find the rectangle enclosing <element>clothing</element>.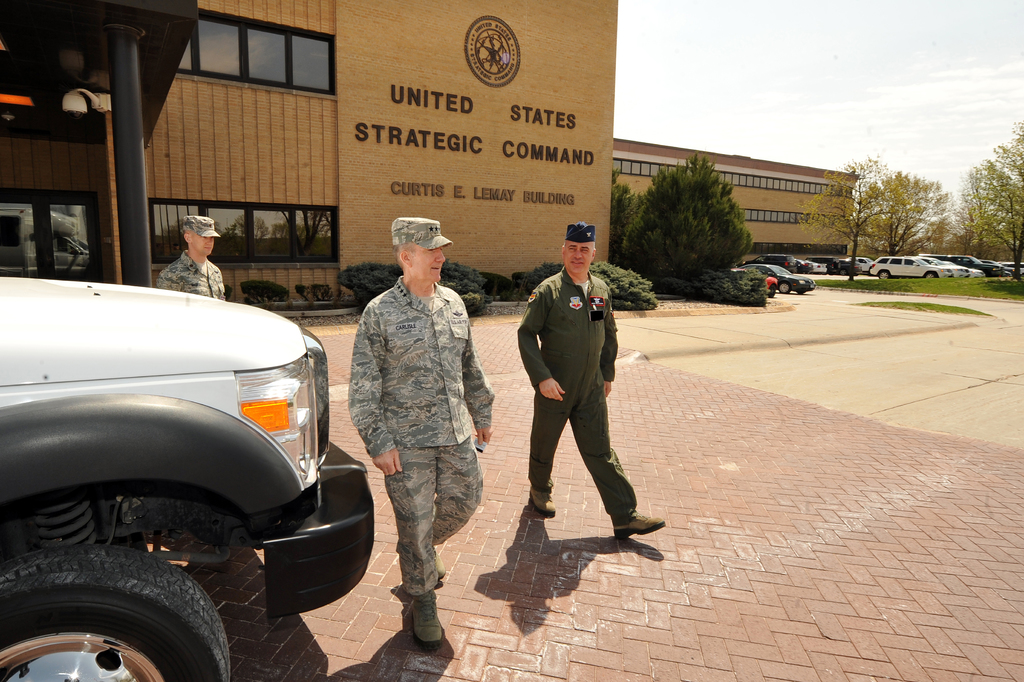
box(157, 245, 228, 299).
